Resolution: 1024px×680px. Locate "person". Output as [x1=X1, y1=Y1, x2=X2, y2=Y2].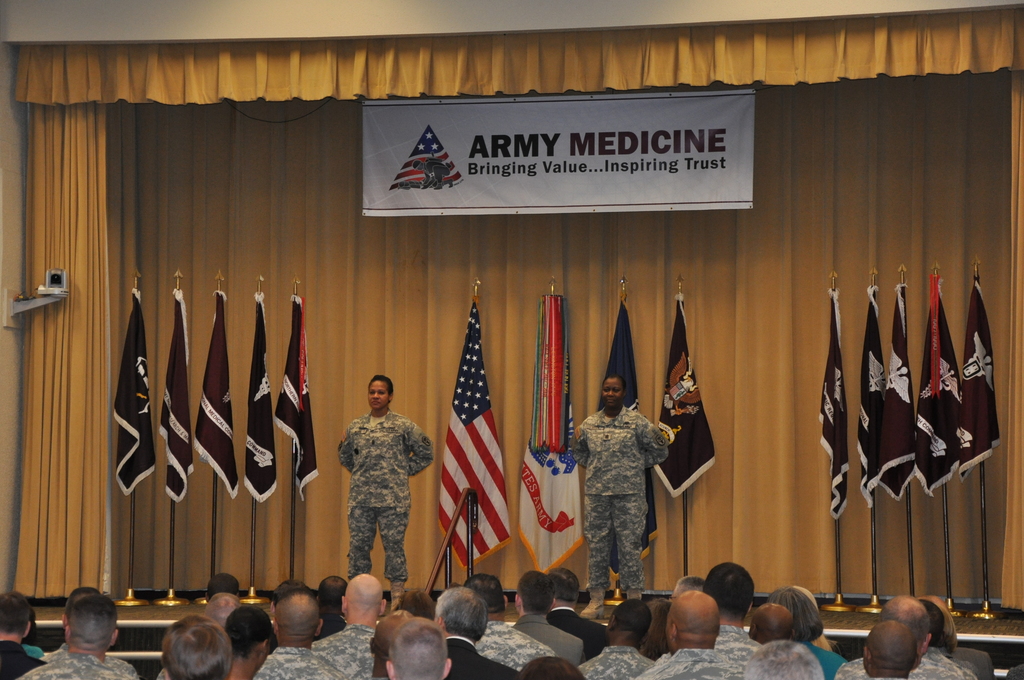
[x1=336, y1=373, x2=422, y2=608].
